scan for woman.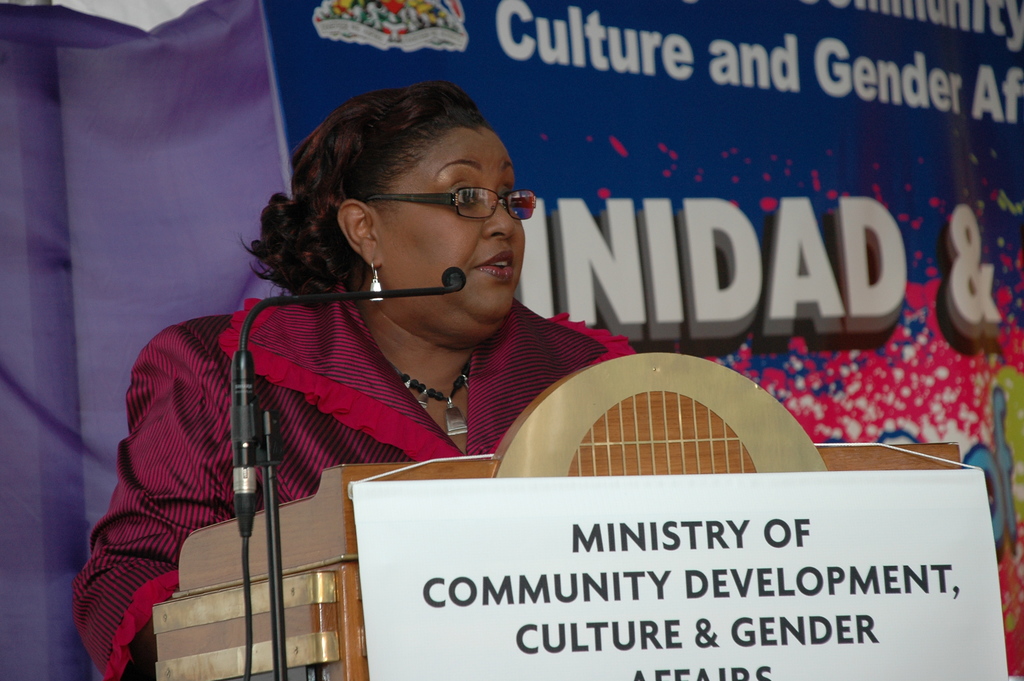
Scan result: x1=132, y1=85, x2=740, y2=604.
